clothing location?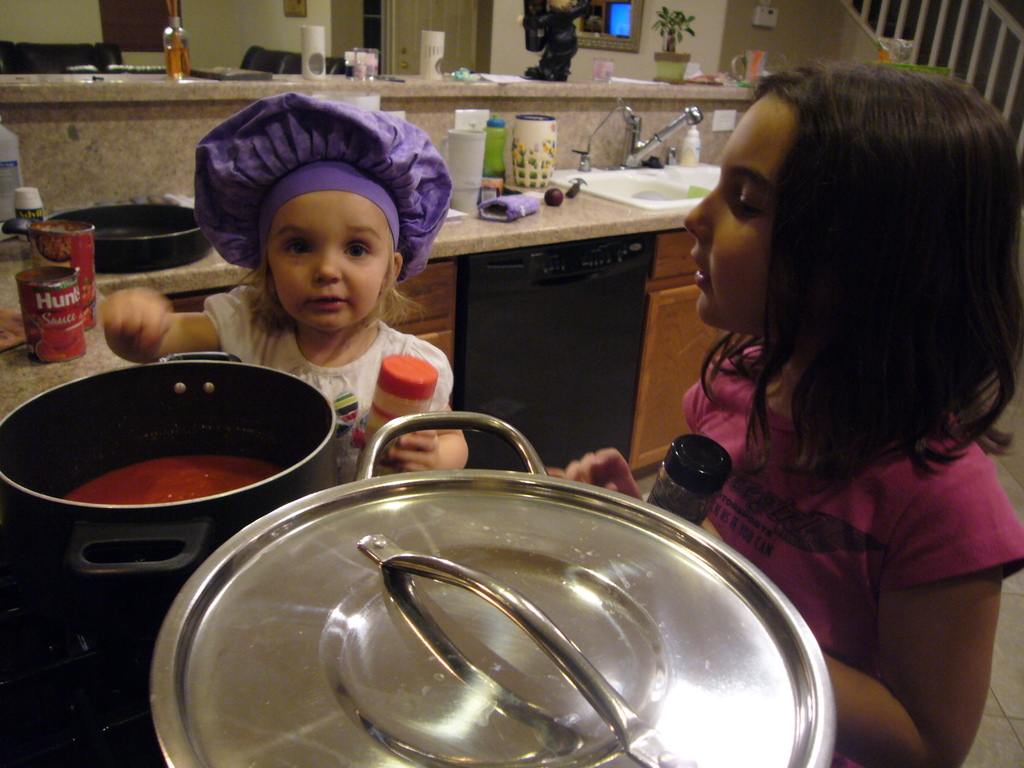
box(686, 349, 1023, 767)
